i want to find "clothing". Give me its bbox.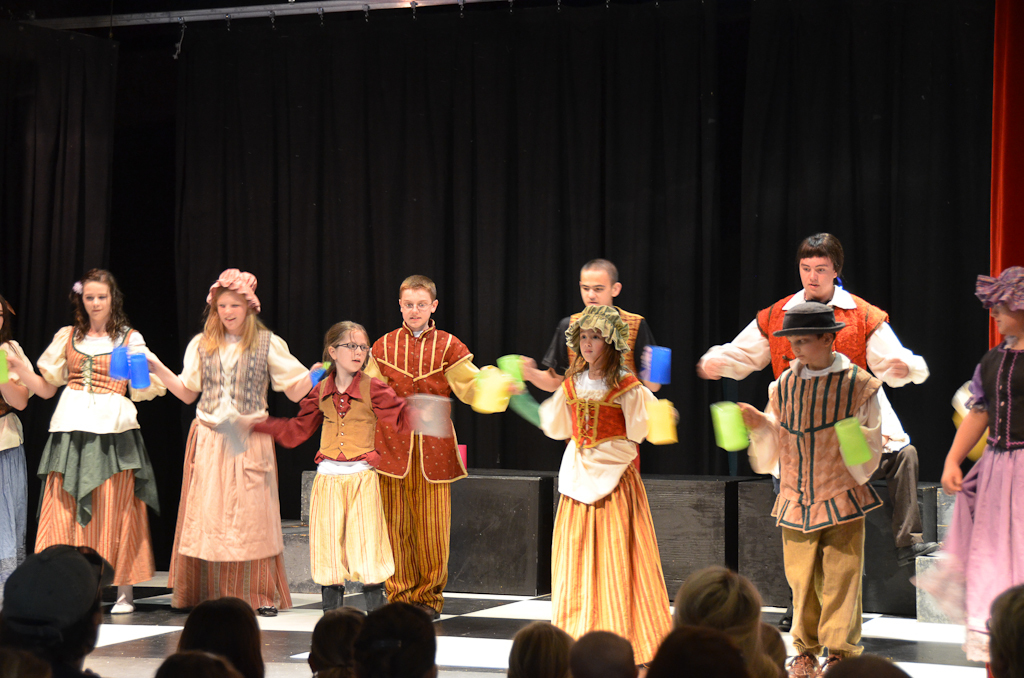
bbox=(148, 319, 306, 601).
